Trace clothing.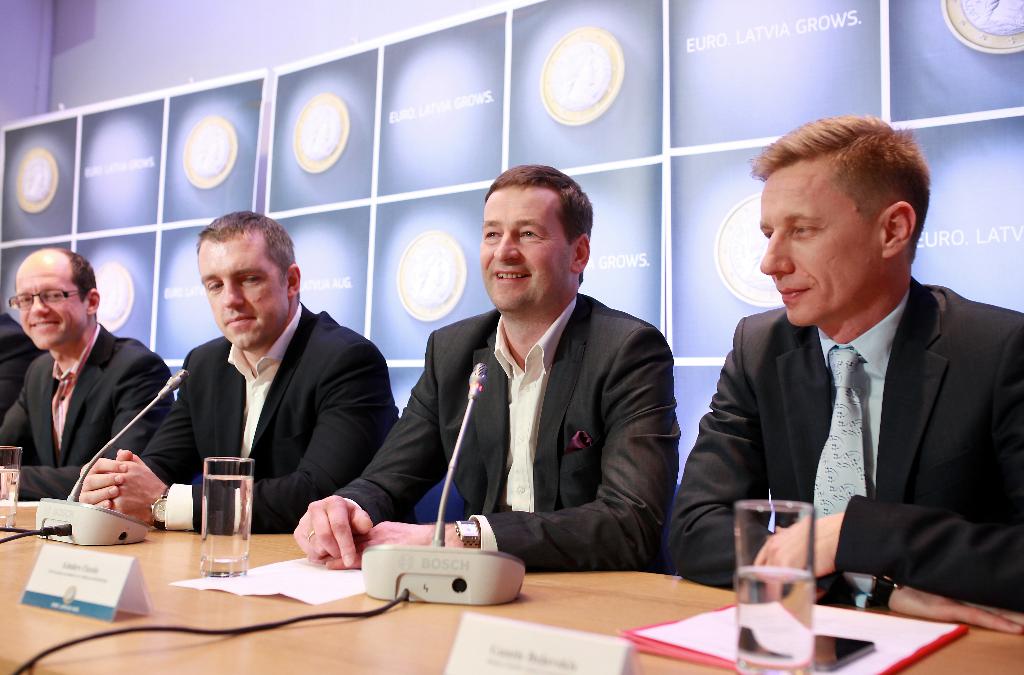
Traced to select_region(678, 272, 1020, 612).
